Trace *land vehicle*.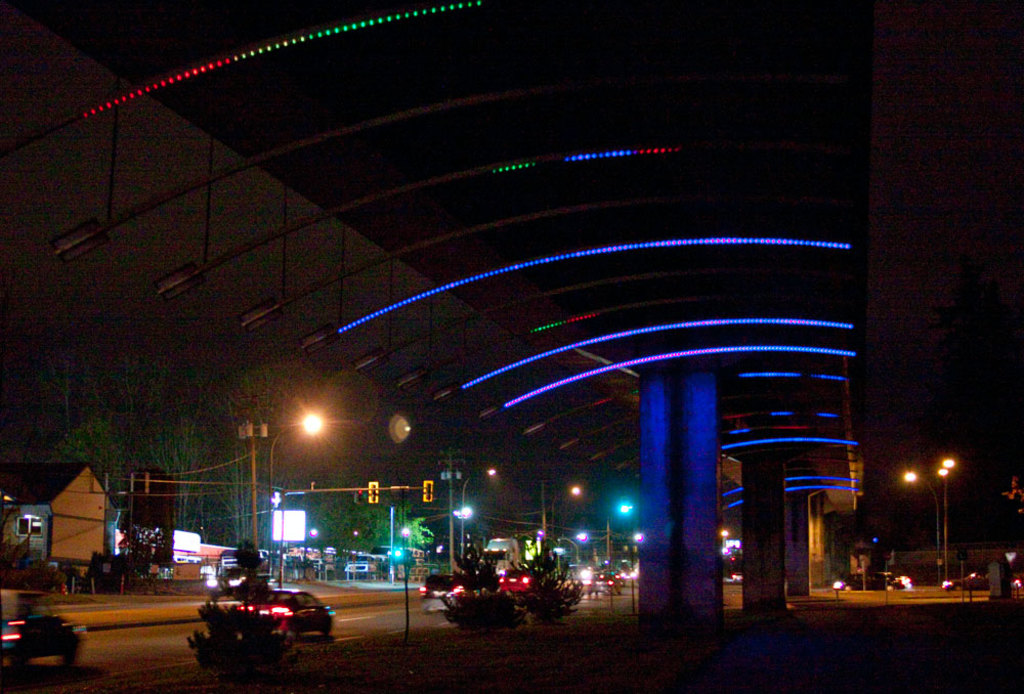
Traced to region(941, 570, 1017, 592).
